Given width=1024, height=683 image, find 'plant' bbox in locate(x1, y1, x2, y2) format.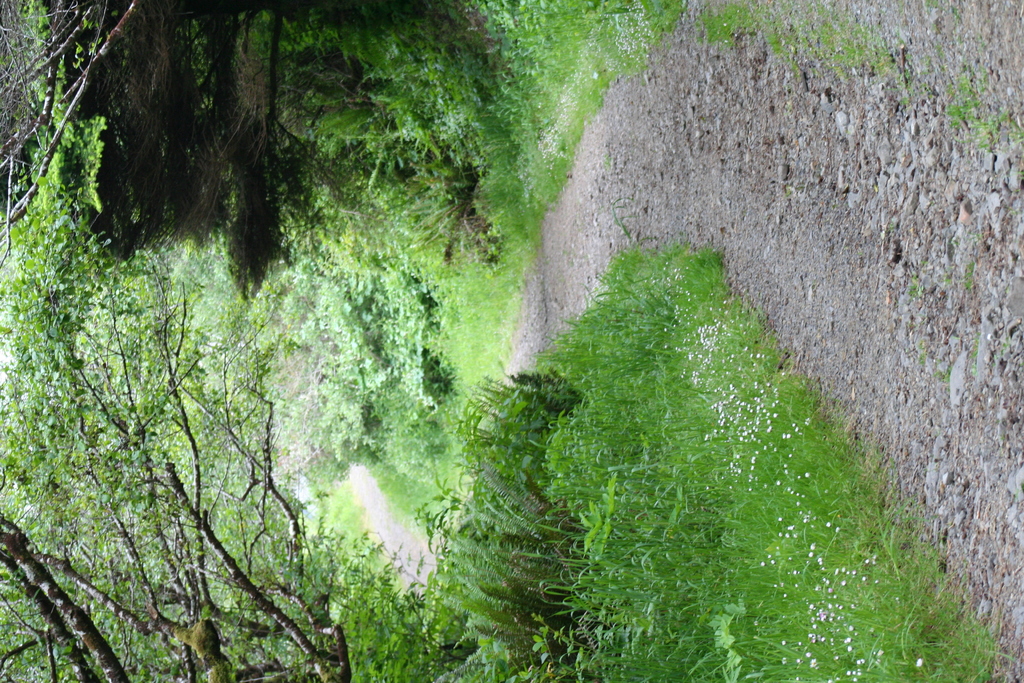
locate(1014, 478, 1023, 502).
